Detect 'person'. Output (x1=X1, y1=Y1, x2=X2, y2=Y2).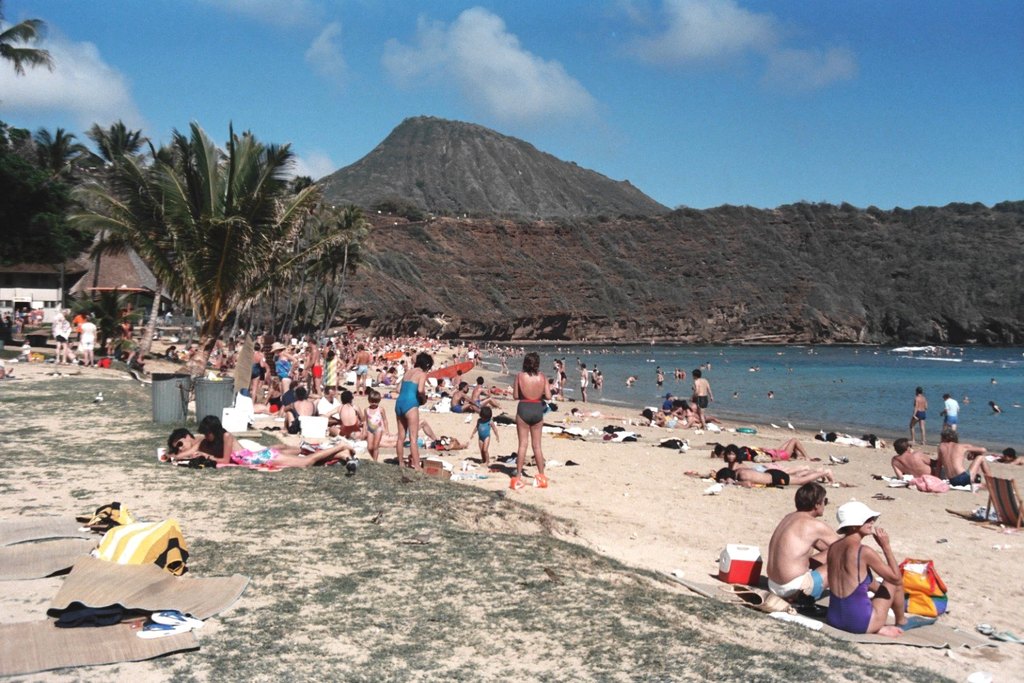
(x1=887, y1=430, x2=932, y2=488).
